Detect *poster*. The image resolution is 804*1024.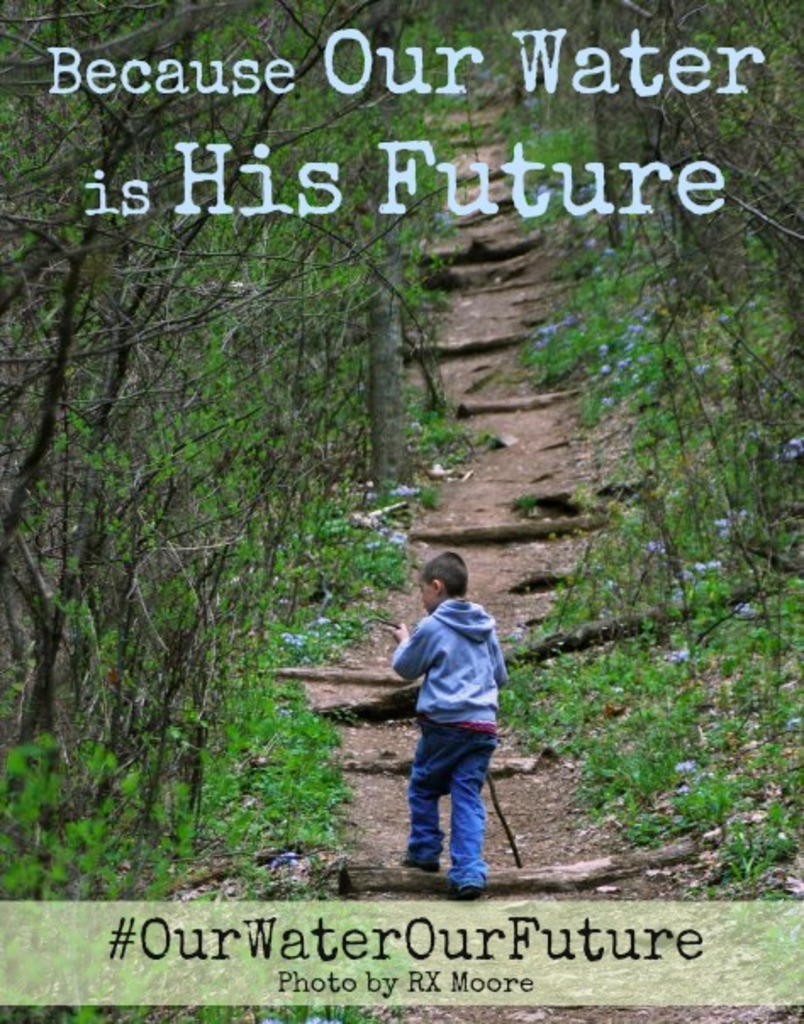
0, 0, 802, 1022.
